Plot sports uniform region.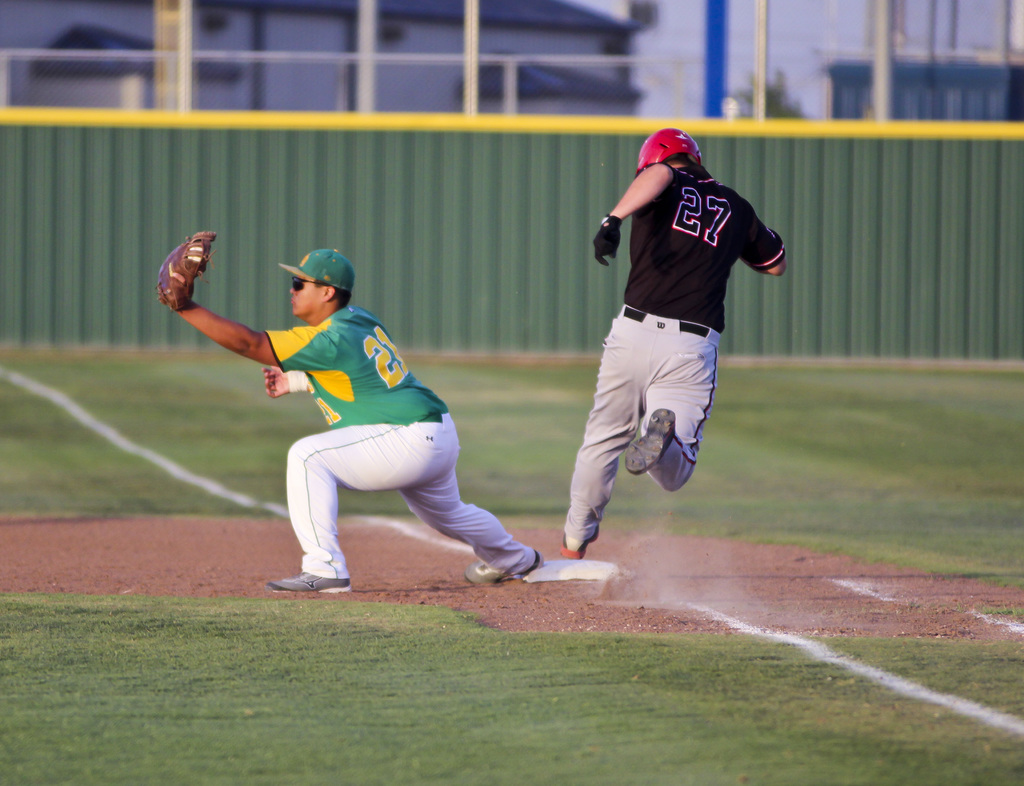
Plotted at bbox(563, 125, 785, 559).
